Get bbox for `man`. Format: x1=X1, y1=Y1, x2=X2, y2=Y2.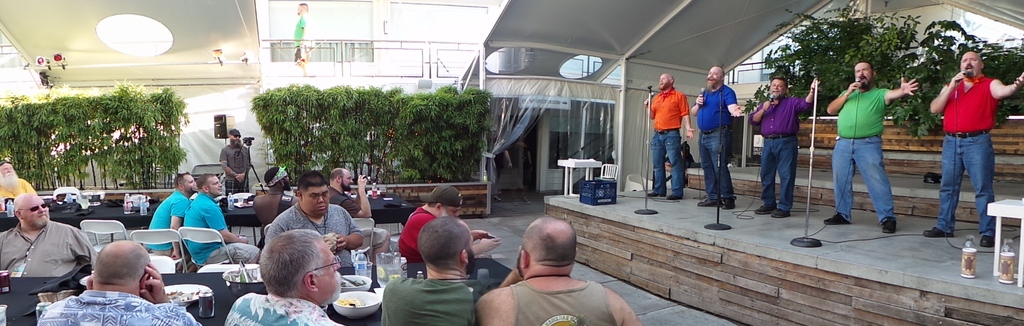
x1=690, y1=63, x2=744, y2=209.
